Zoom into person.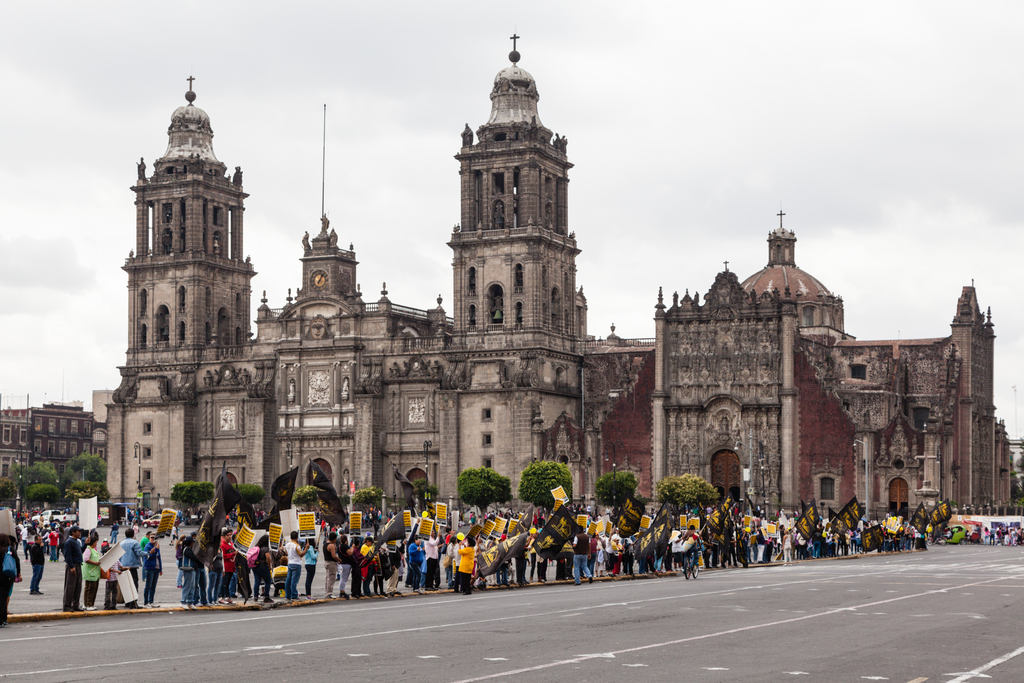
Zoom target: [x1=282, y1=531, x2=307, y2=602].
